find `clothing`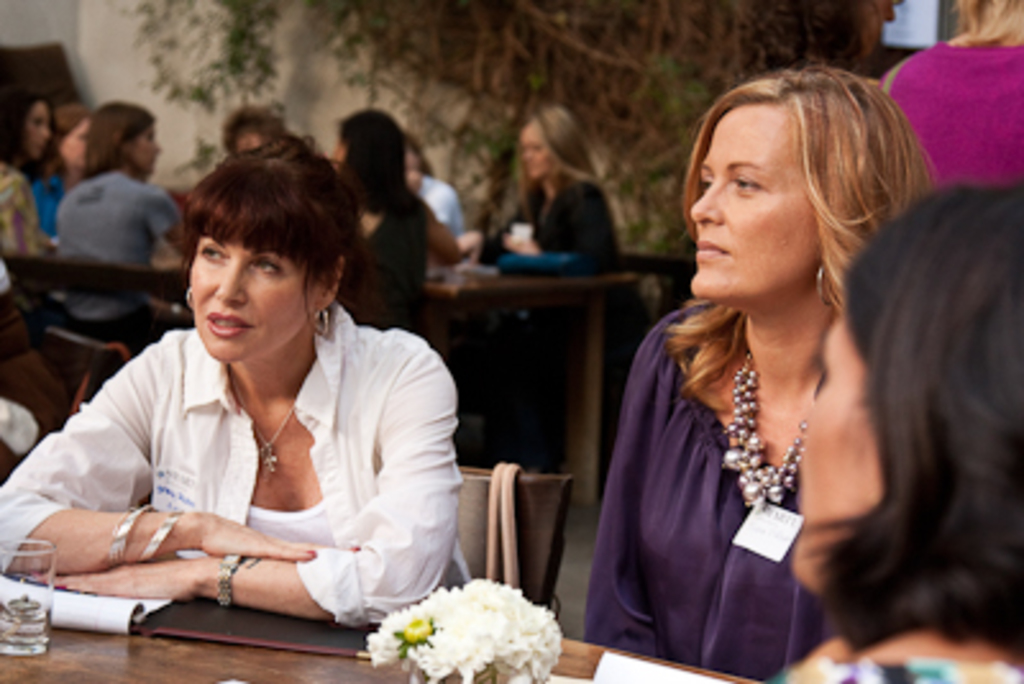
left=338, top=192, right=430, bottom=336
